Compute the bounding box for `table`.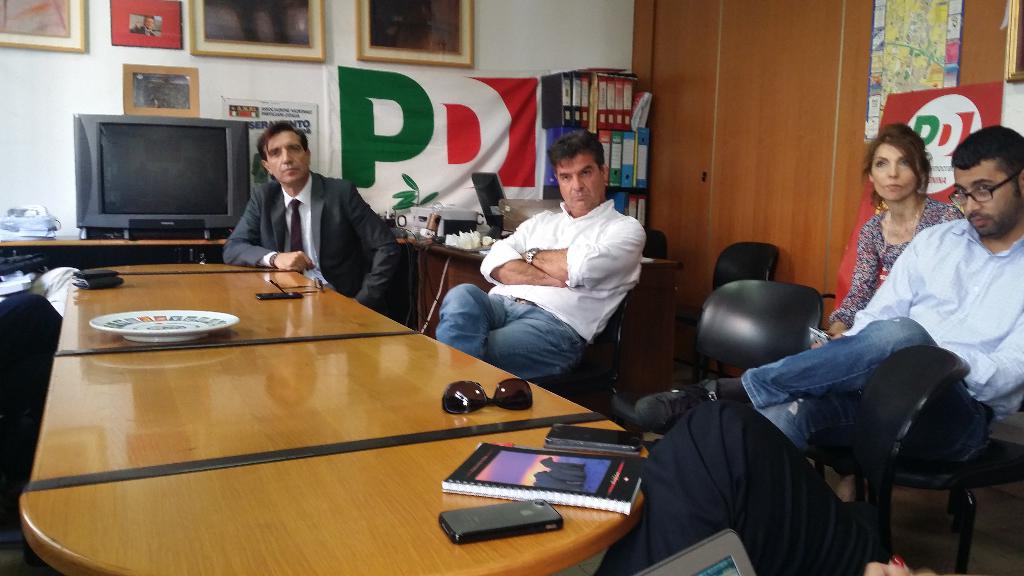
0 237 419 347.
